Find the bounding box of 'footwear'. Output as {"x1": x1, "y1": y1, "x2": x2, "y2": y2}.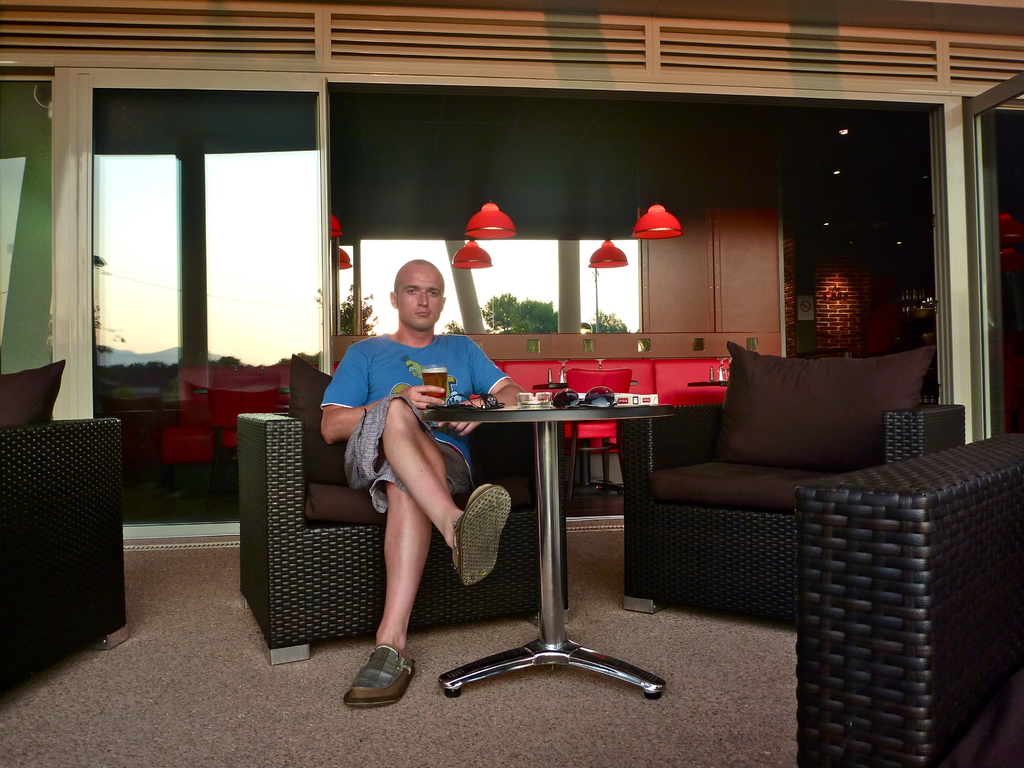
{"x1": 350, "y1": 641, "x2": 420, "y2": 719}.
